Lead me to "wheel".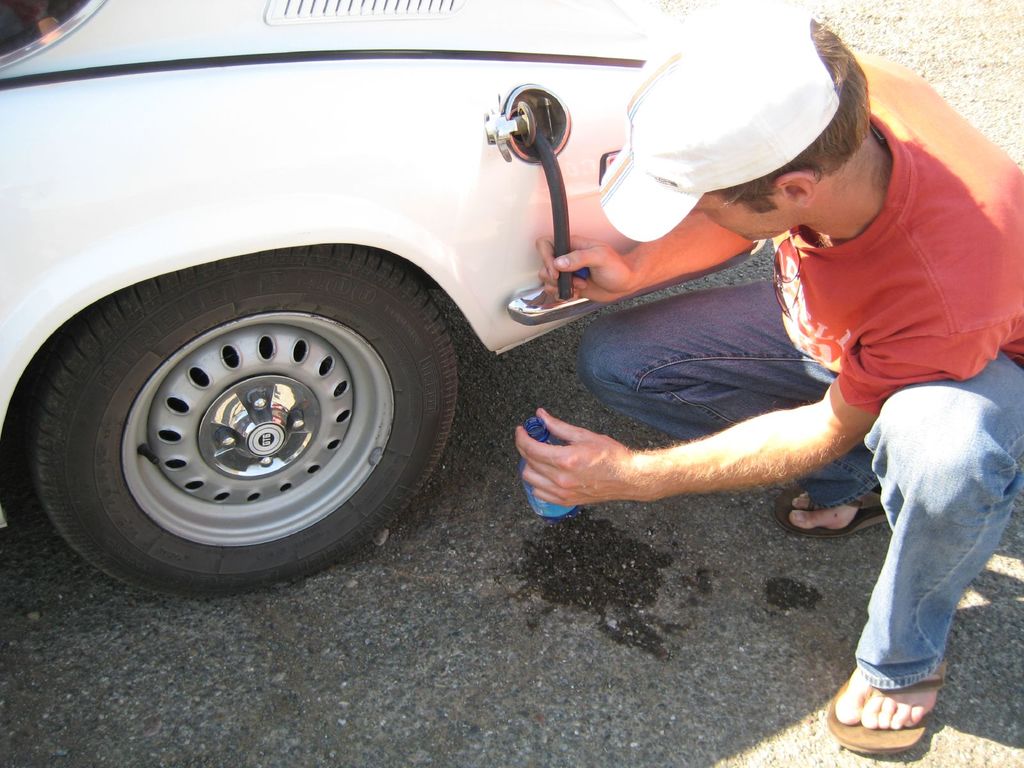
Lead to bbox=[25, 247, 484, 585].
